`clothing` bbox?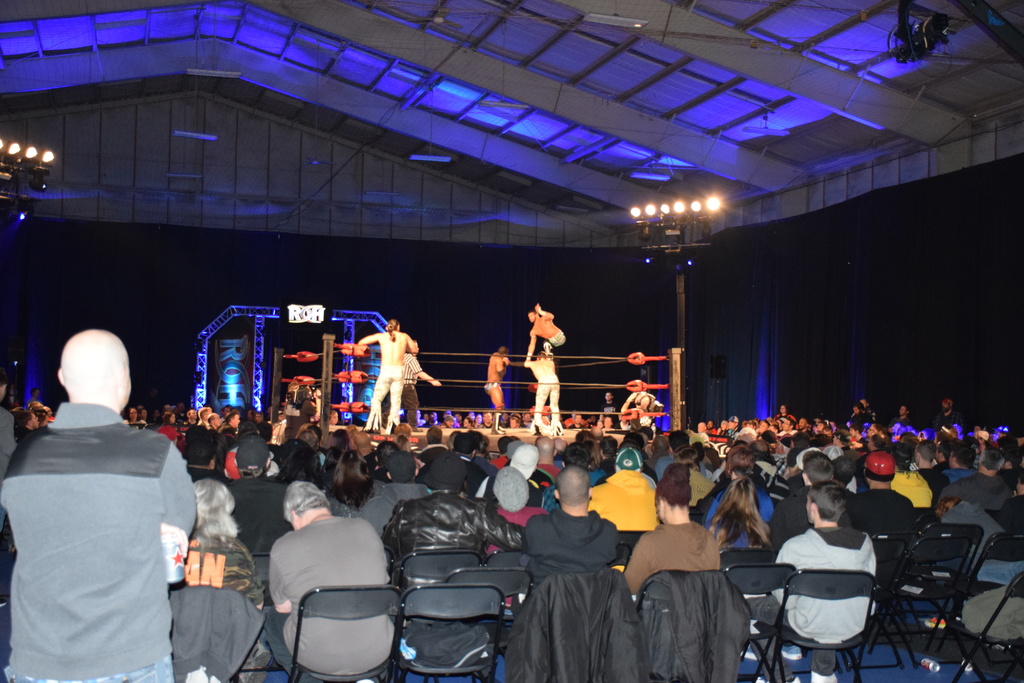
<bbox>674, 454, 716, 508</bbox>
